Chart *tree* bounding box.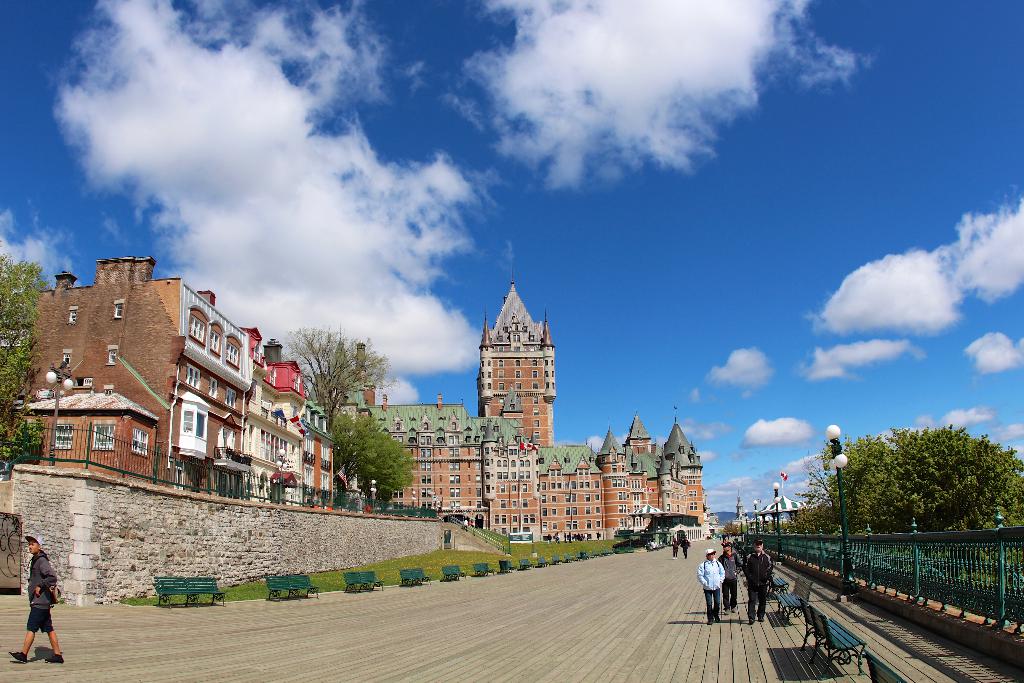
Charted: (x1=280, y1=325, x2=403, y2=431).
